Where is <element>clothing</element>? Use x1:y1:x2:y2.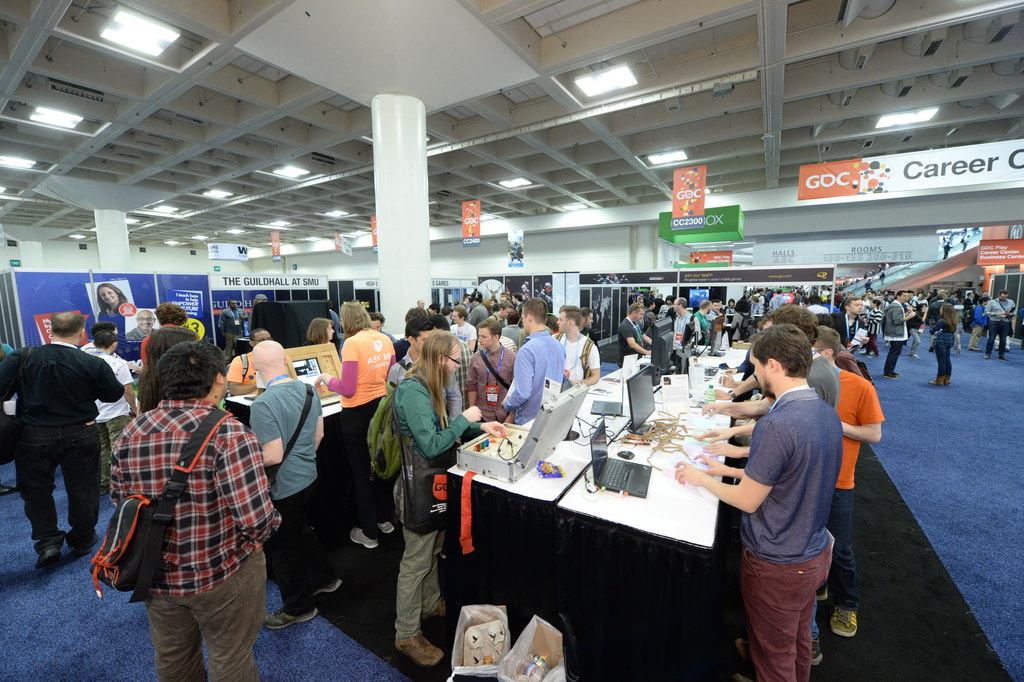
248:376:332:611.
